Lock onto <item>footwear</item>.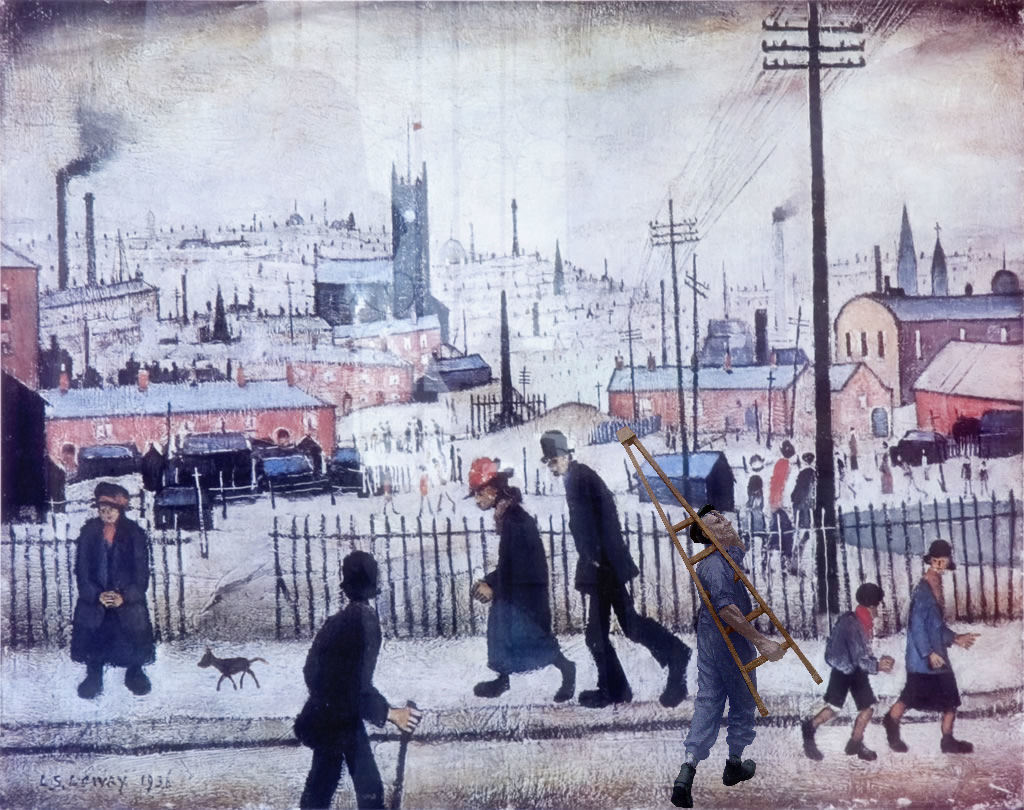
Locked: box=[576, 683, 632, 705].
